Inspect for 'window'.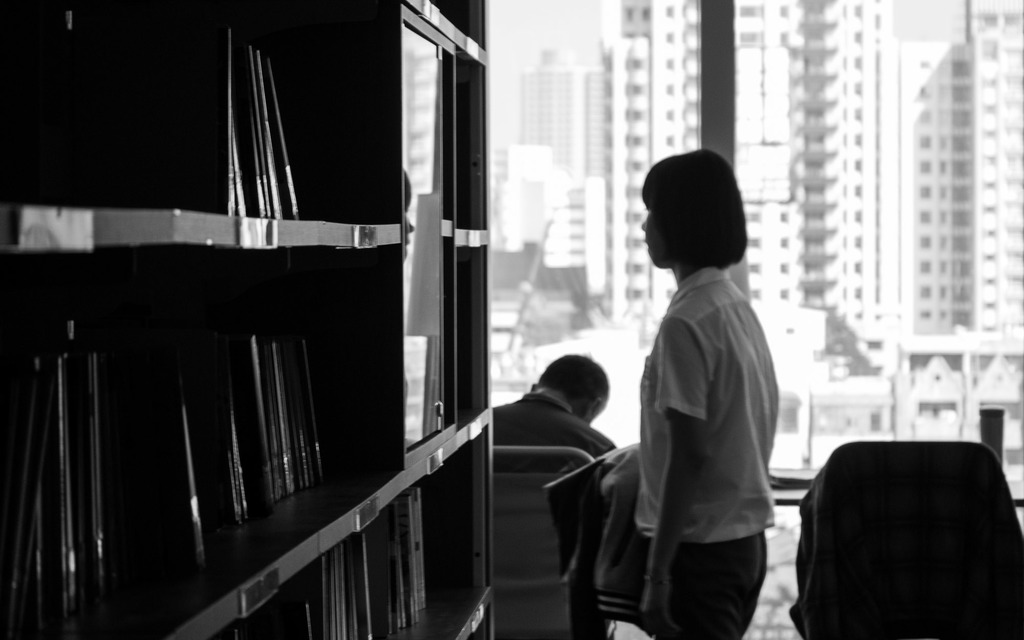
Inspection: bbox(664, 106, 678, 123).
